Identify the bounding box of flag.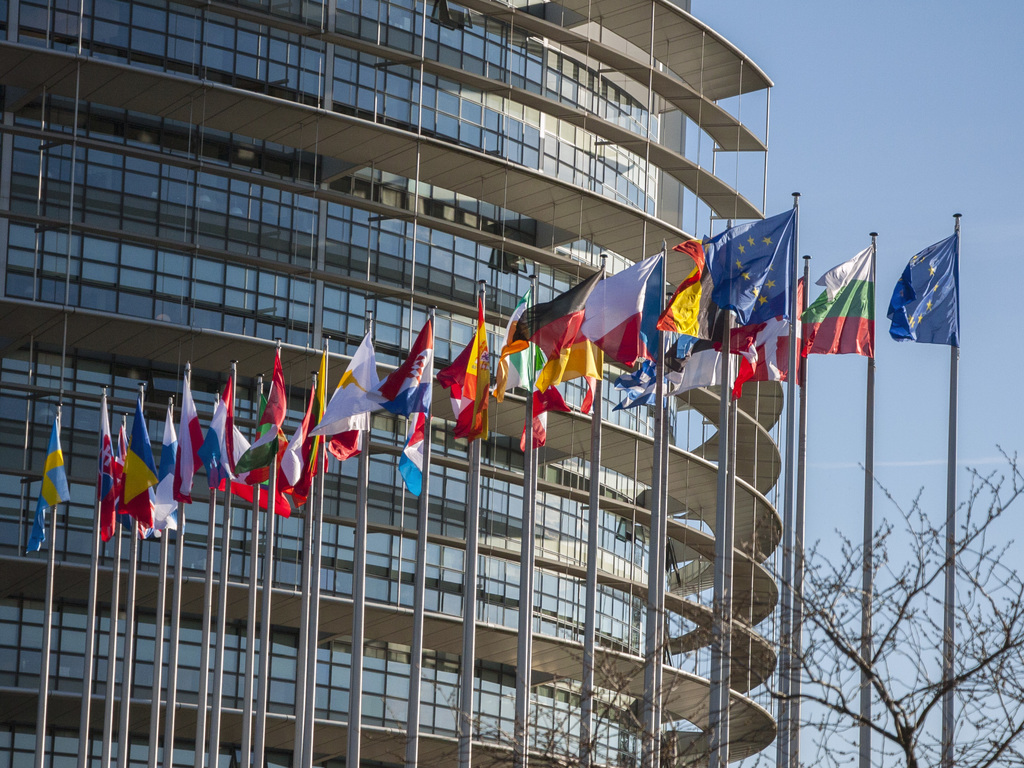
369/323/450/416.
